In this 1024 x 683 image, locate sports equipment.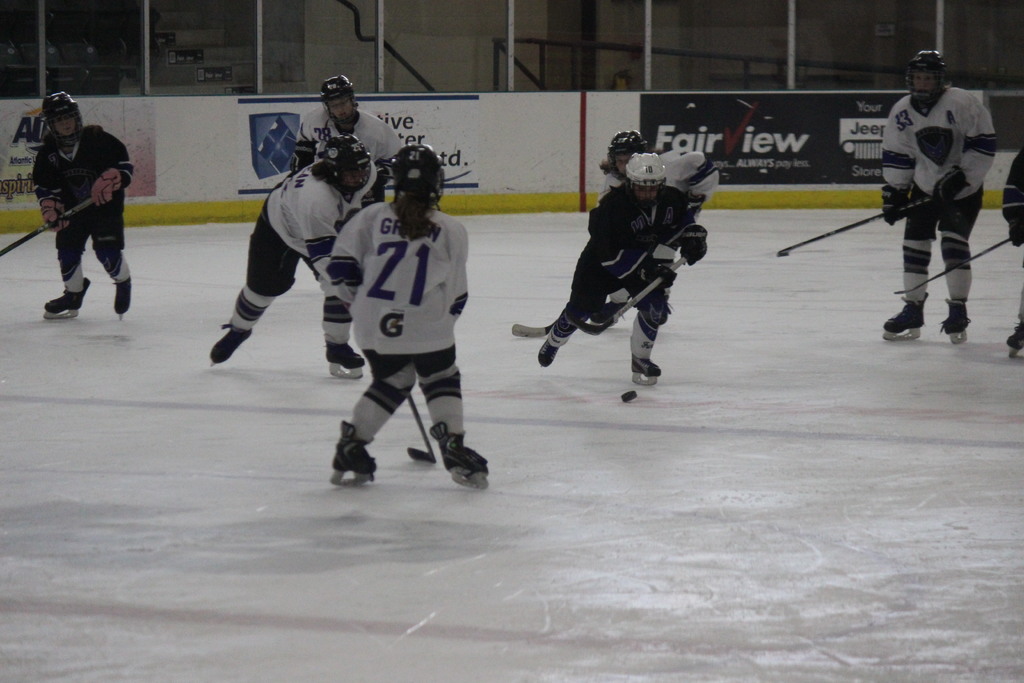
Bounding box: bbox=[590, 301, 626, 325].
